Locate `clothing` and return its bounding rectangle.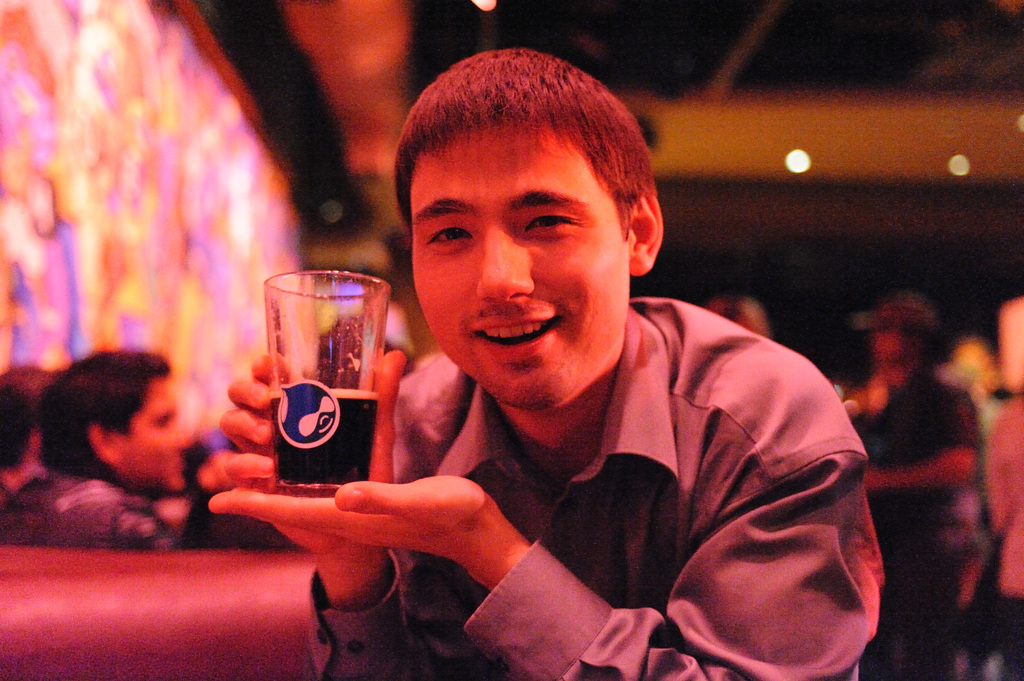
<box>856,360,986,680</box>.
